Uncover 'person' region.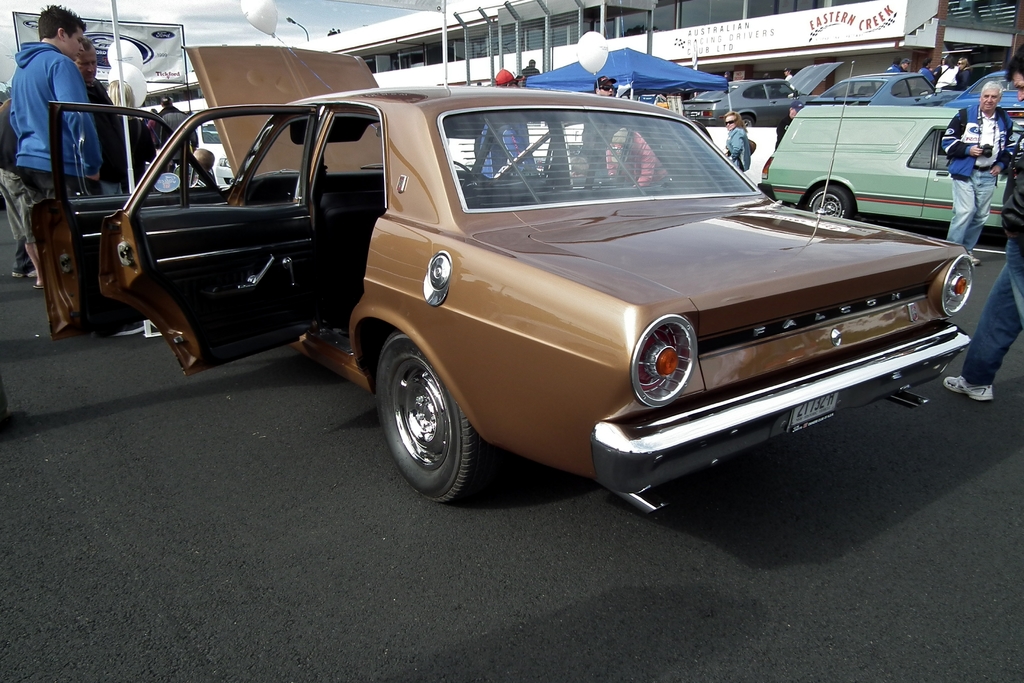
Uncovered: box=[575, 75, 614, 195].
